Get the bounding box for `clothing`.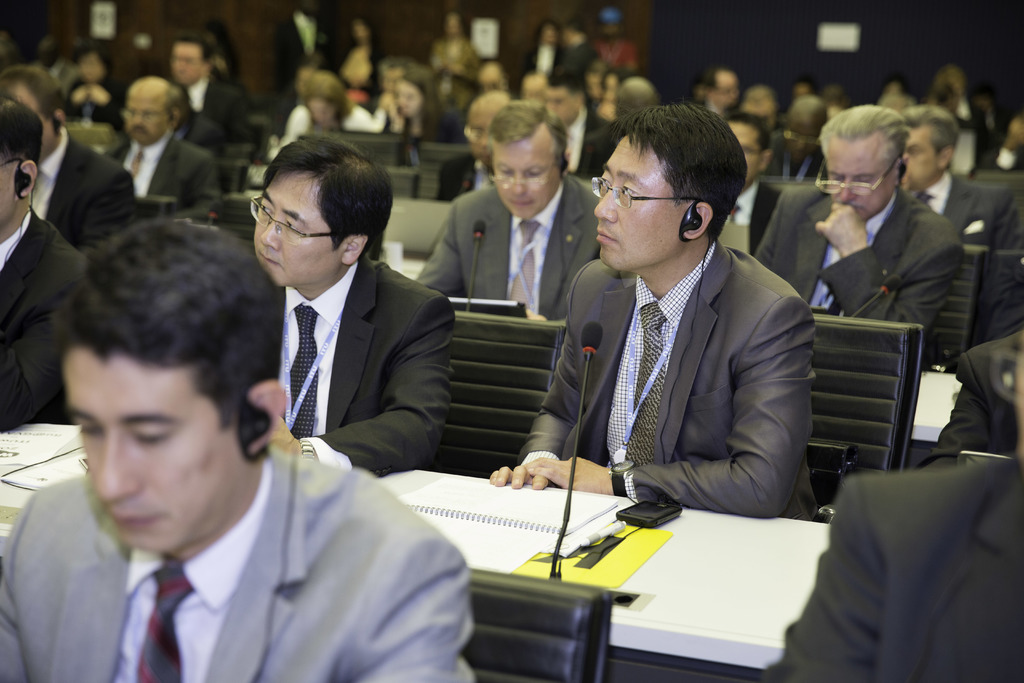
<bbox>12, 392, 485, 682</bbox>.
